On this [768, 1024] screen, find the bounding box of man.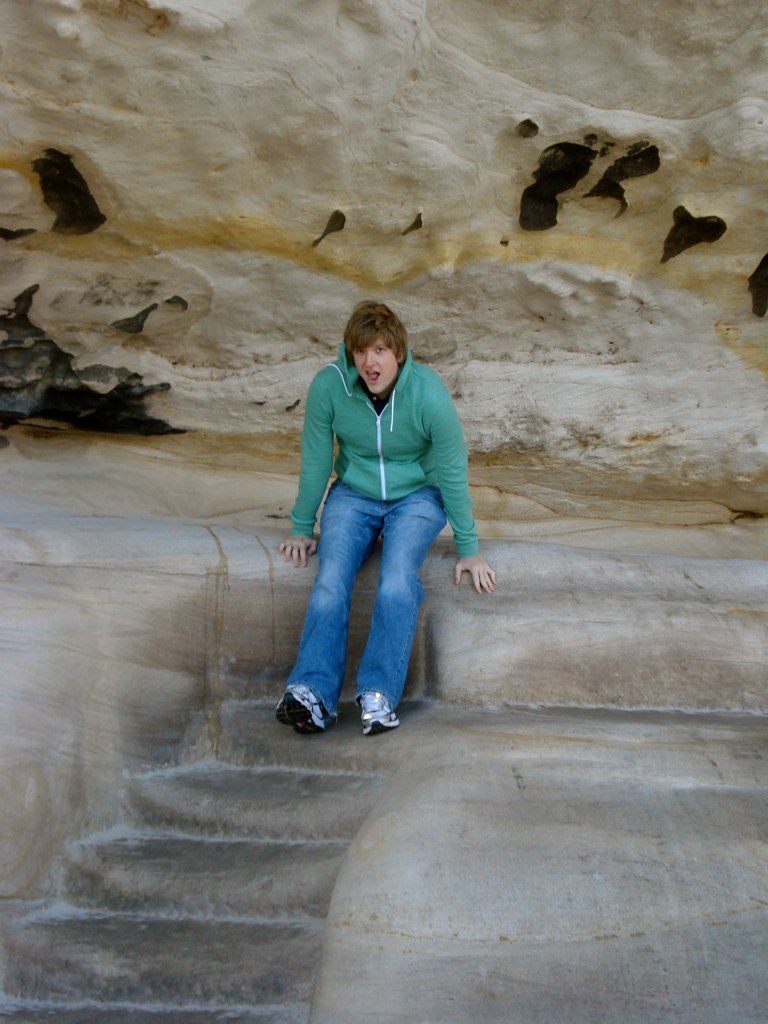
Bounding box: <bbox>275, 299, 500, 734</bbox>.
